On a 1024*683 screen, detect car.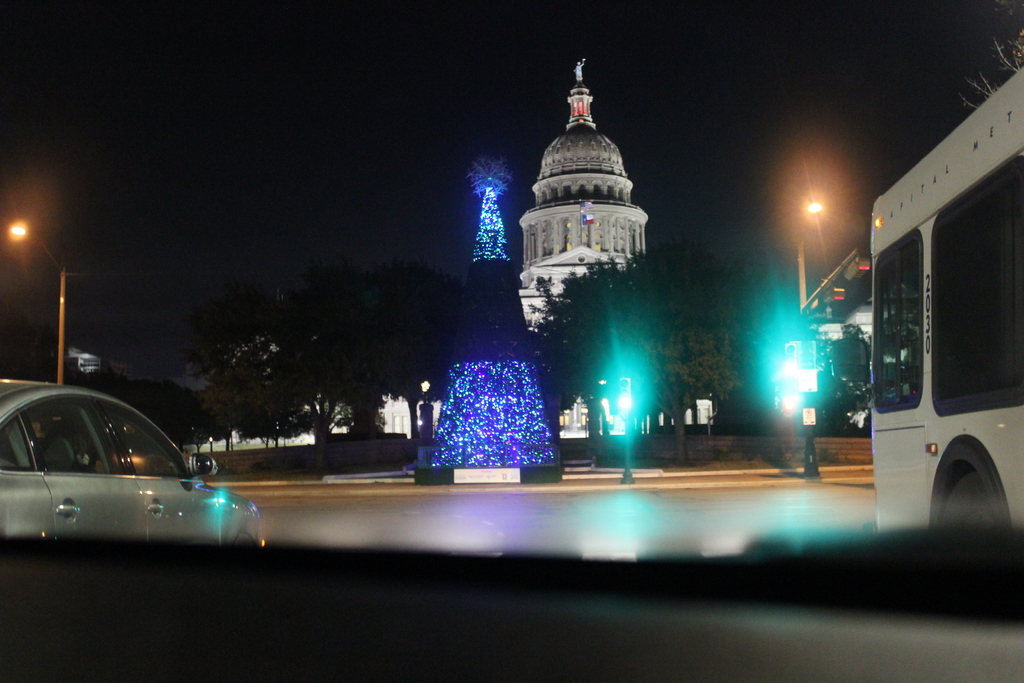
0 377 263 546.
